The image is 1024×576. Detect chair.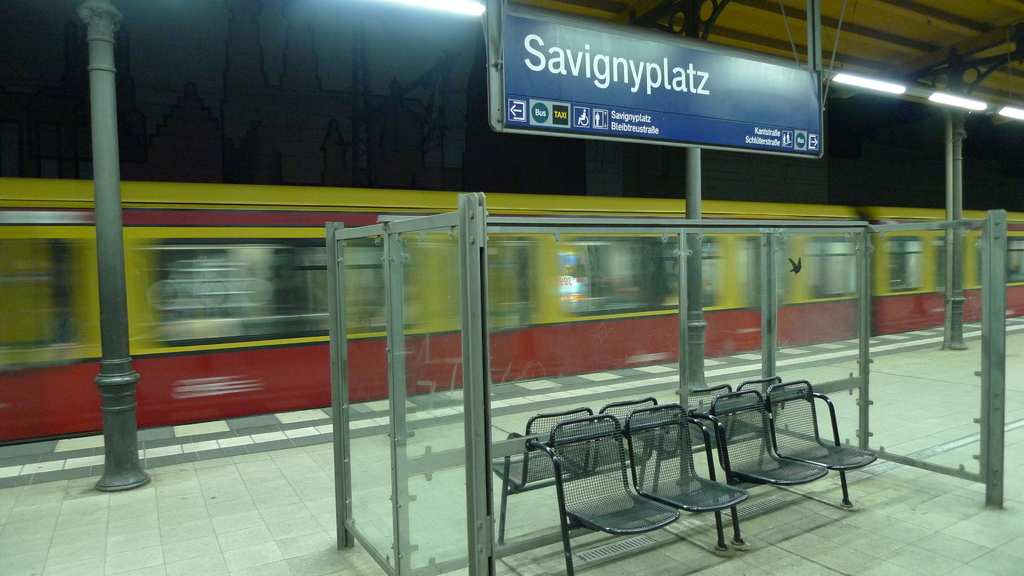
Detection: (632, 386, 729, 497).
